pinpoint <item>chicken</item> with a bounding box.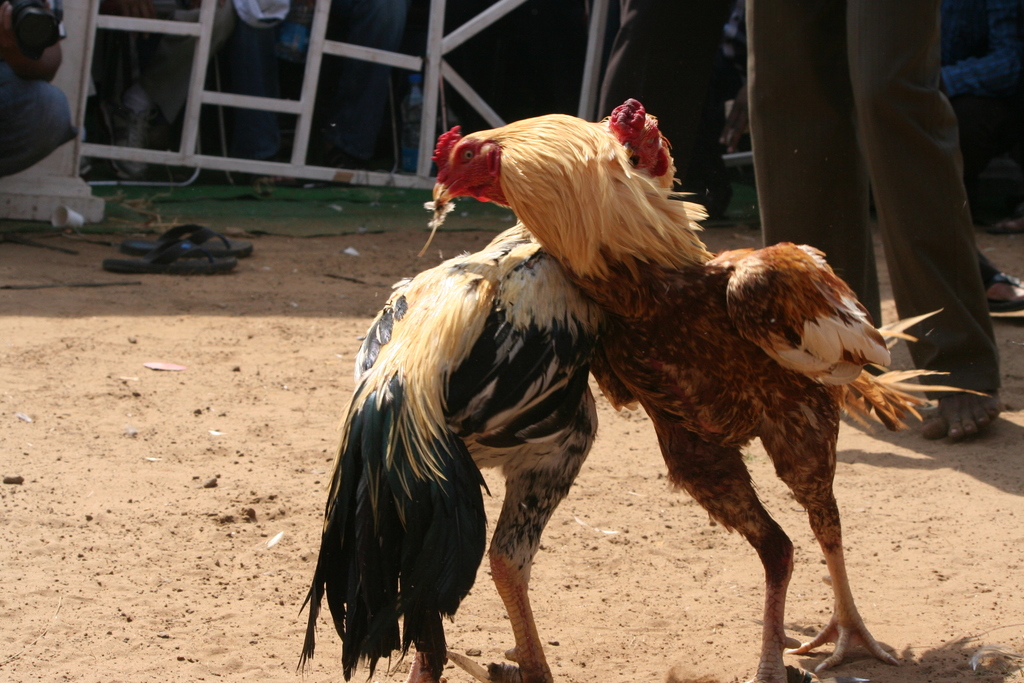
289 94 682 682.
